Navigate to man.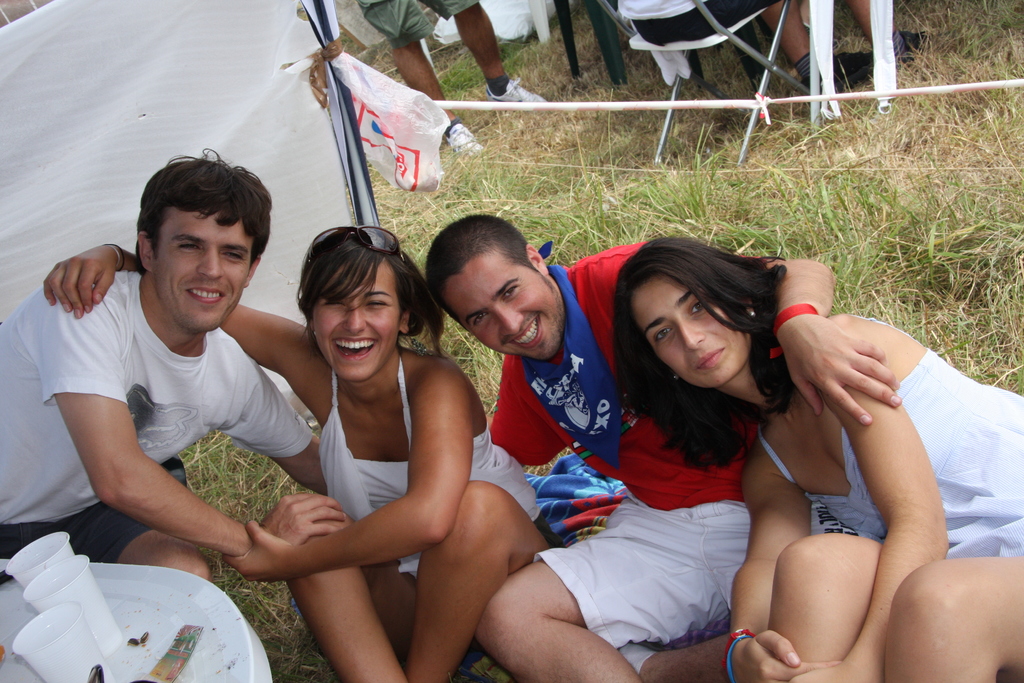
Navigation target: (358,0,550,161).
